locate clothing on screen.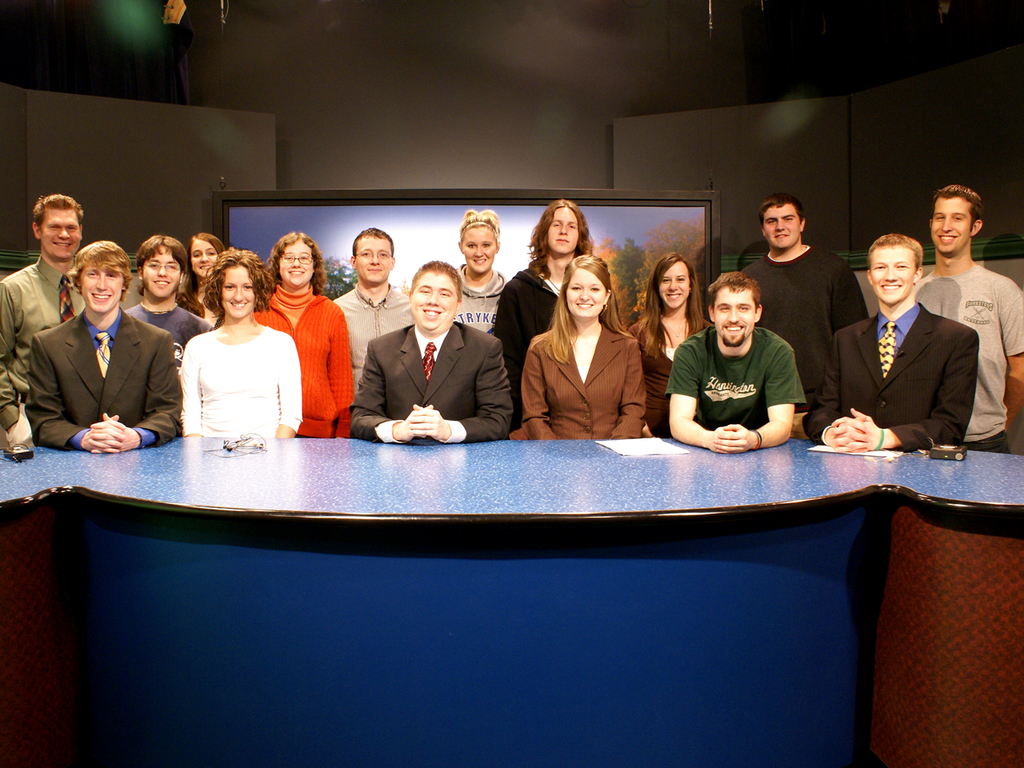
On screen at (left=810, top=269, right=992, bottom=465).
